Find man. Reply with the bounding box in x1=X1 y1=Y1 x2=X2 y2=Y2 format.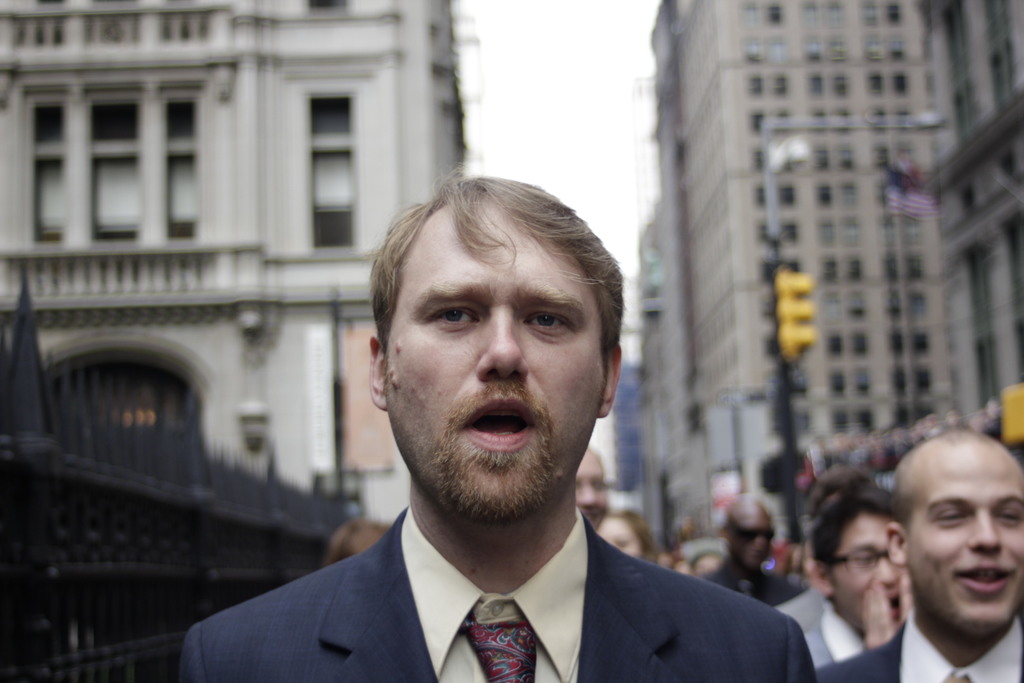
x1=814 y1=428 x2=1023 y2=682.
